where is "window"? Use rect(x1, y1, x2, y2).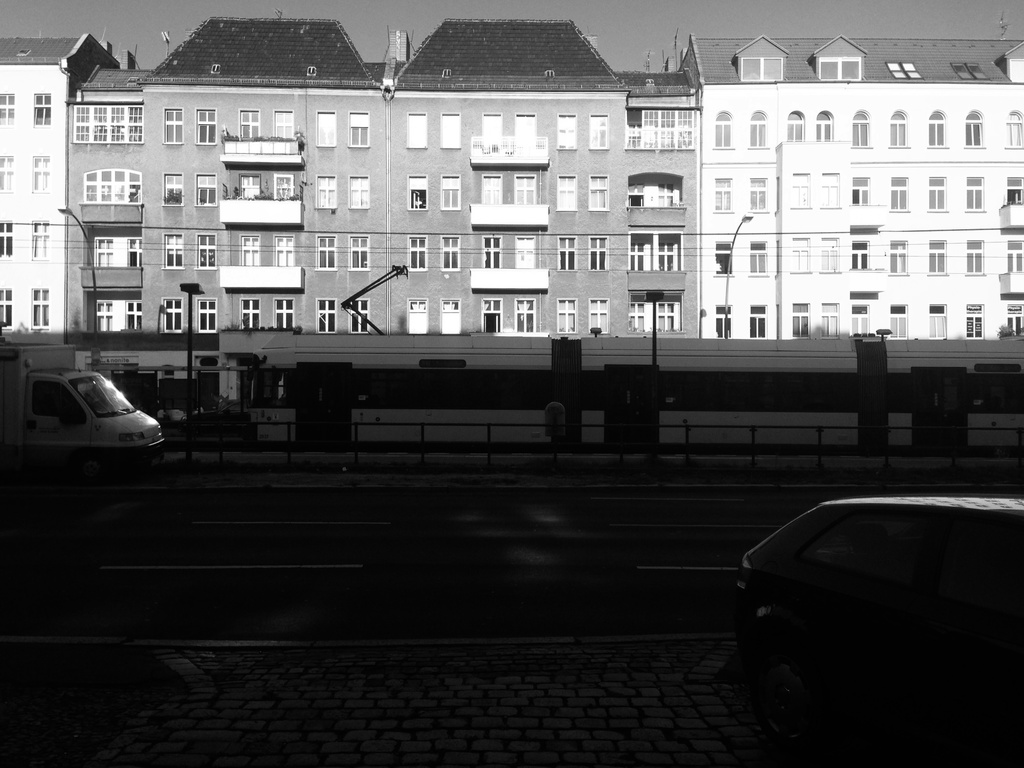
rect(272, 238, 293, 262).
